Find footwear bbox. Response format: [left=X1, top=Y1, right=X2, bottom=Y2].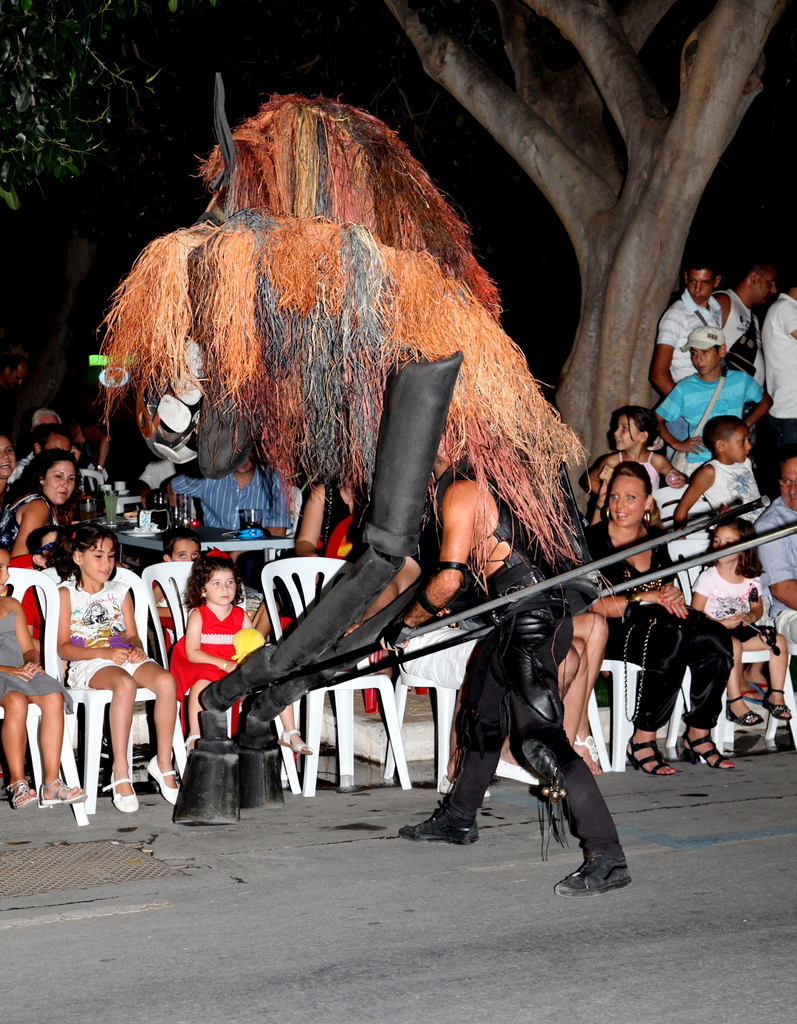
[left=674, top=726, right=718, bottom=770].
